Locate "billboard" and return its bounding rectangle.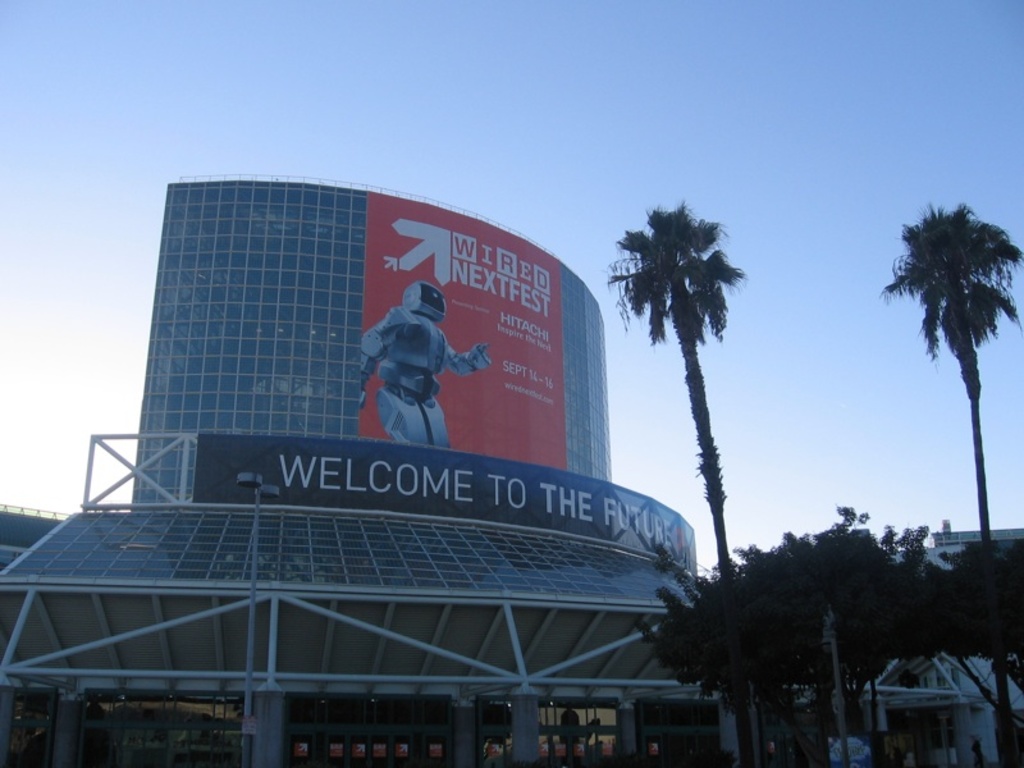
detection(356, 200, 567, 471).
